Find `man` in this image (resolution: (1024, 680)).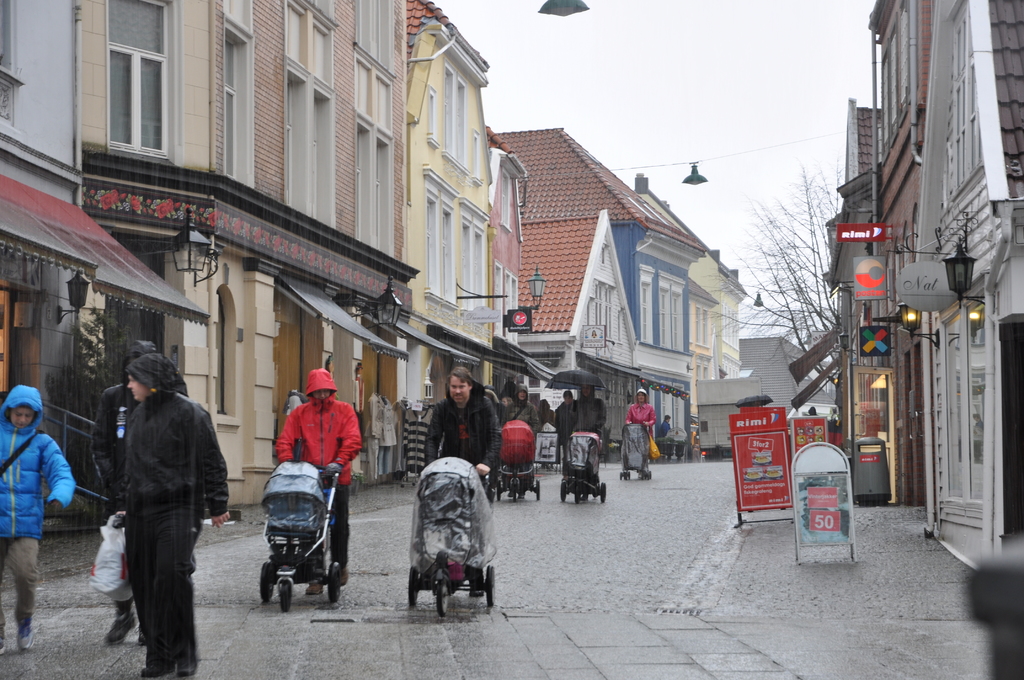
(576, 384, 607, 434).
